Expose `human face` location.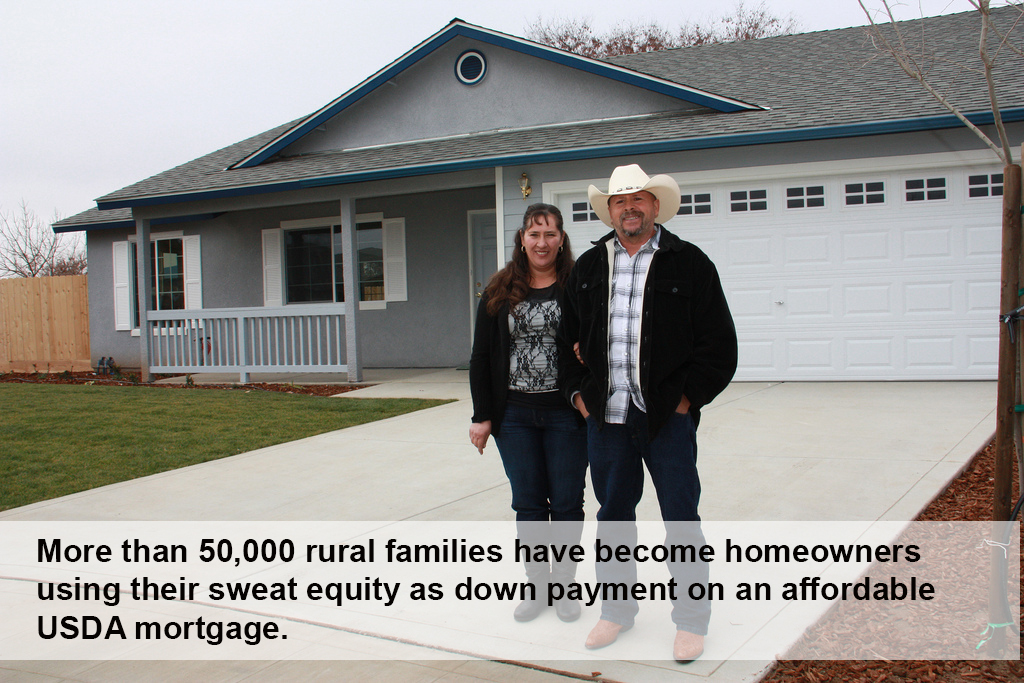
Exposed at <bbox>610, 192, 652, 236</bbox>.
